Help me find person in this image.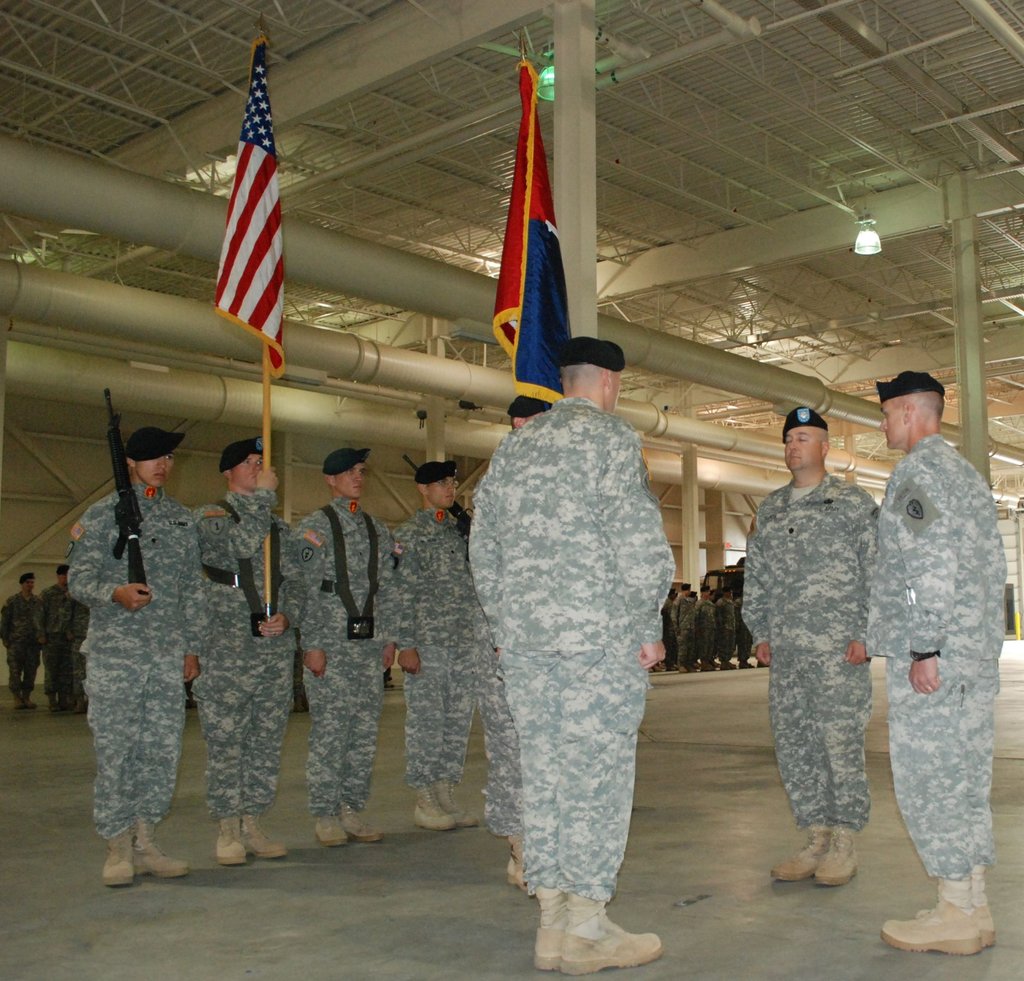
Found it: rect(292, 448, 397, 847).
